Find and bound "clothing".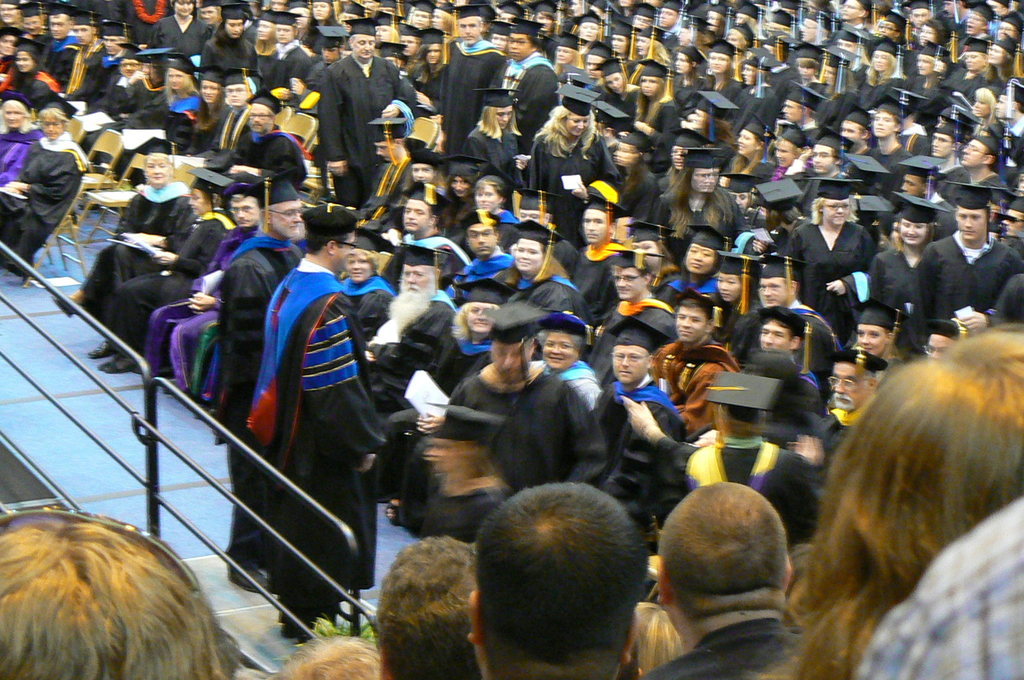
Bound: region(83, 198, 220, 336).
